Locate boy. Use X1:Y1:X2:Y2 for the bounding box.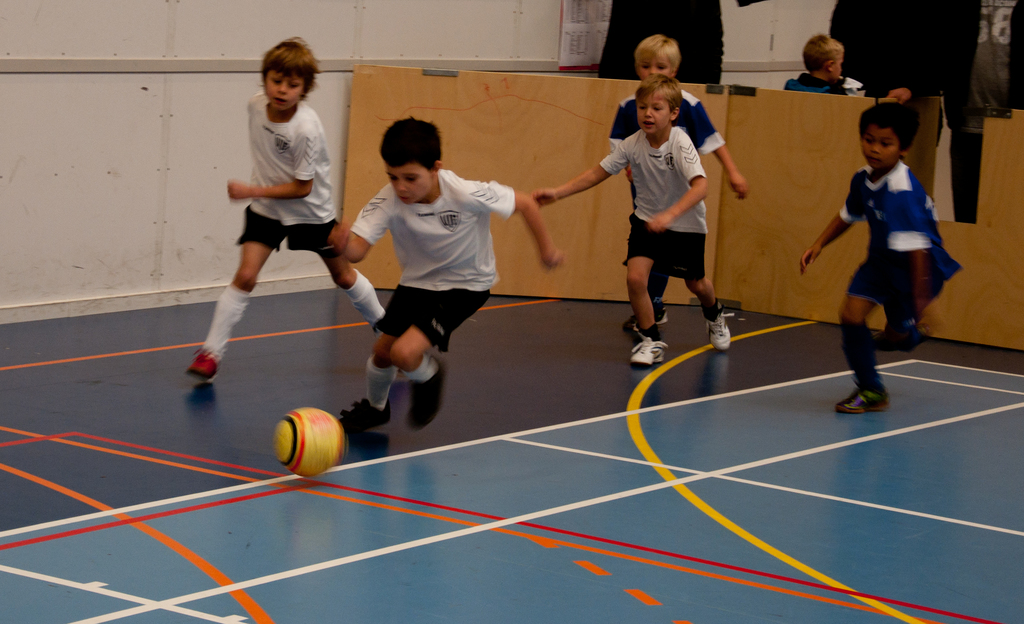
797:101:963:413.
